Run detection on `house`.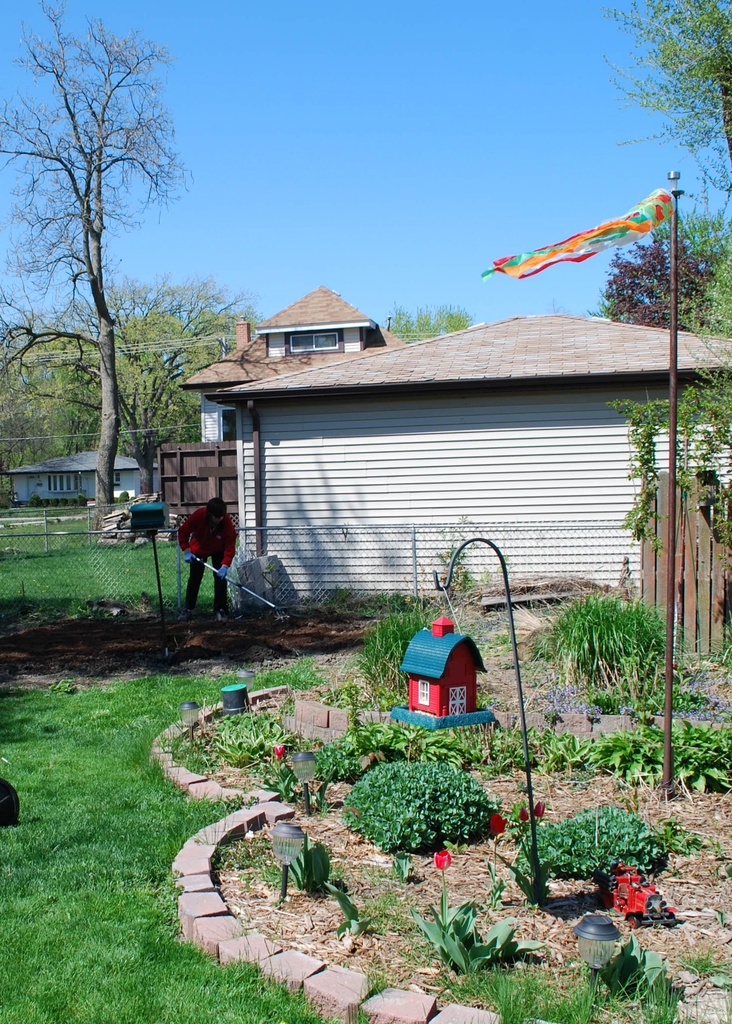
Result: detection(6, 449, 145, 508).
